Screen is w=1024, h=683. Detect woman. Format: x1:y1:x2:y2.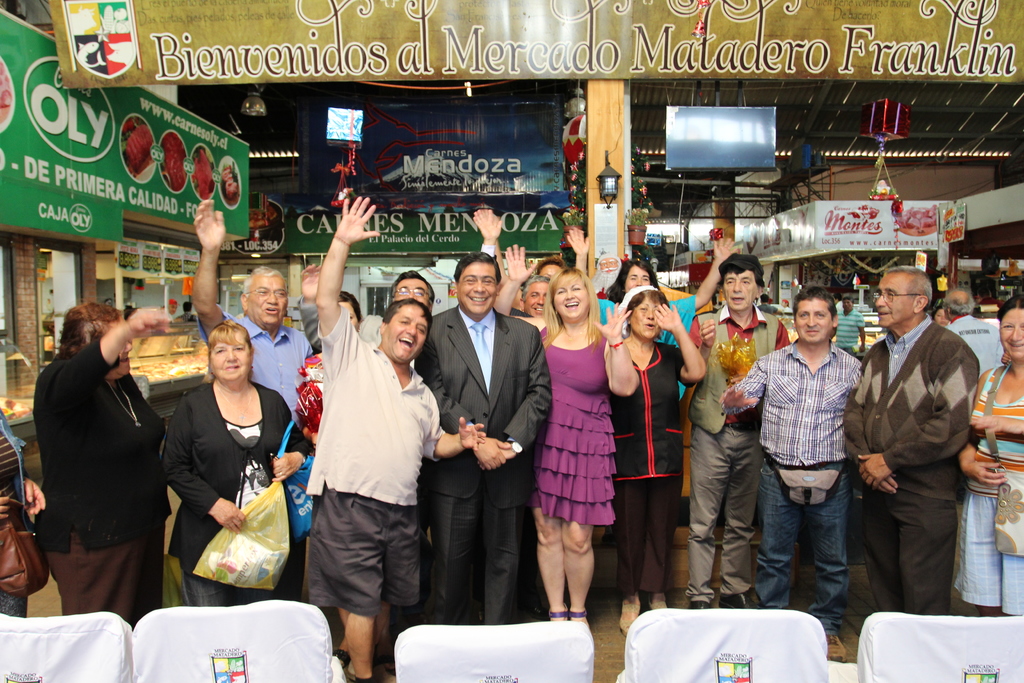
31:292:172:629.
